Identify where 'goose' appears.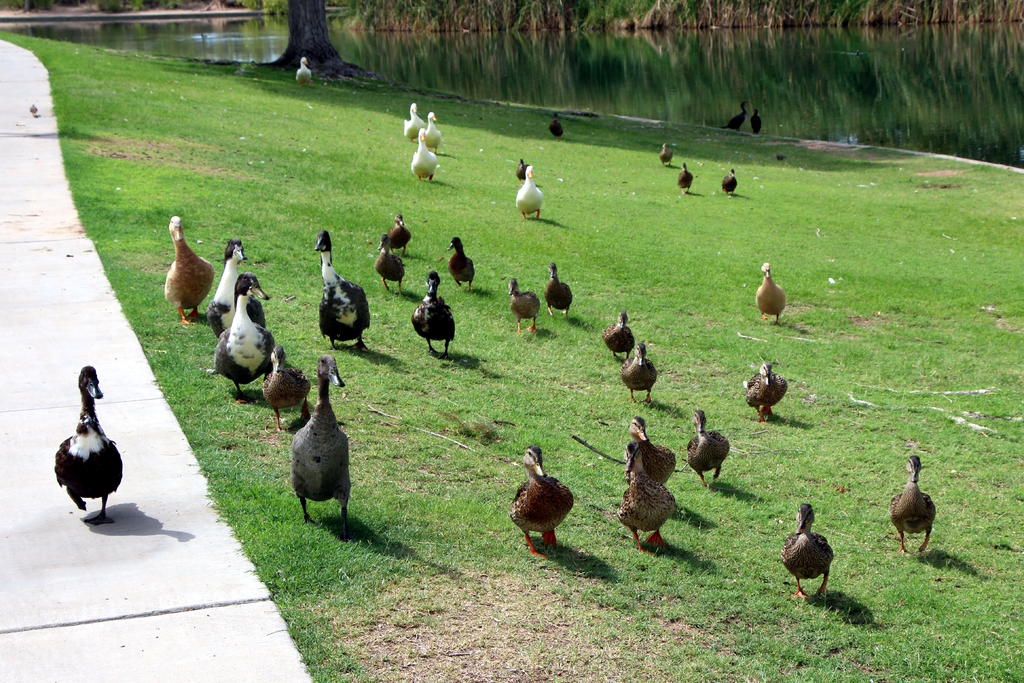
Appears at 614, 441, 681, 554.
